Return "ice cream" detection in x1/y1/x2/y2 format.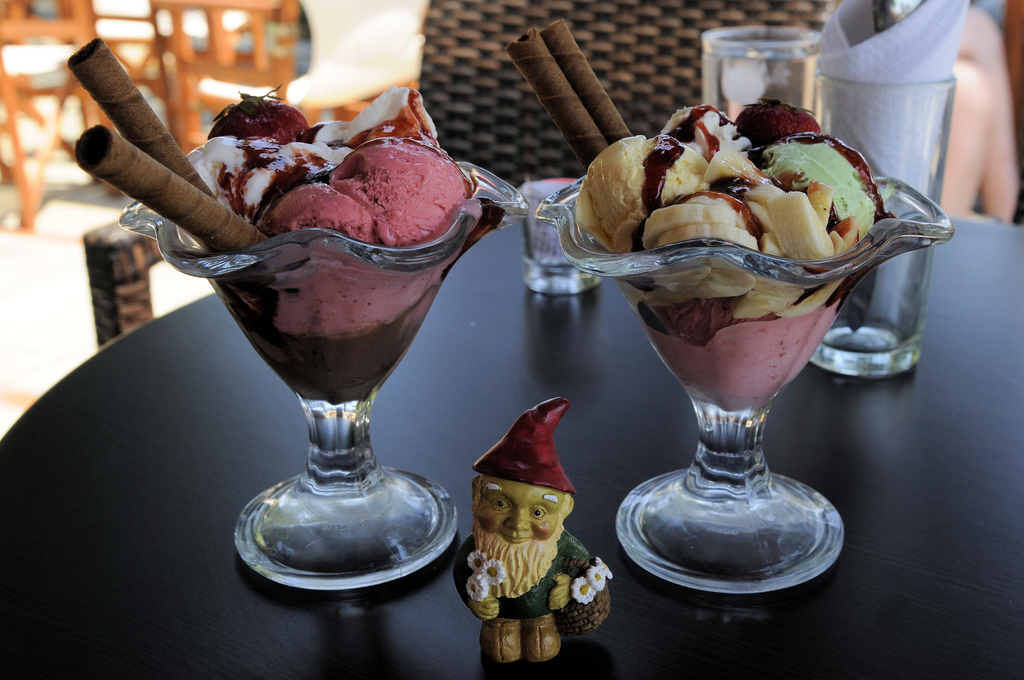
149/79/516/406.
